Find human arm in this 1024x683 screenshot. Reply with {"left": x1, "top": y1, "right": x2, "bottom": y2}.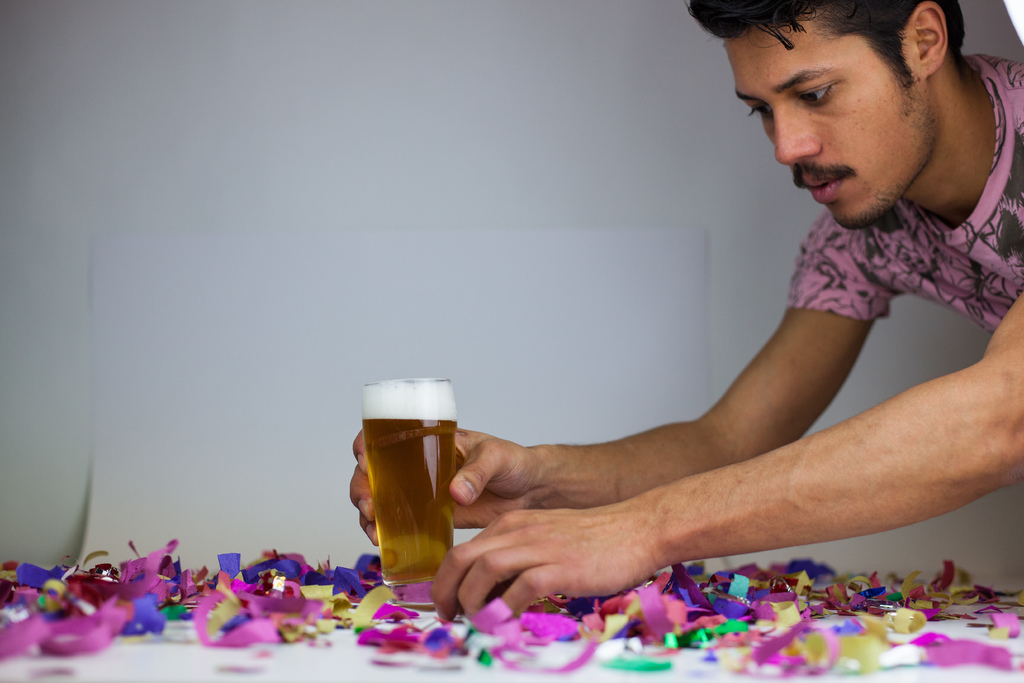
{"left": 342, "top": 215, "right": 902, "bottom": 556}.
